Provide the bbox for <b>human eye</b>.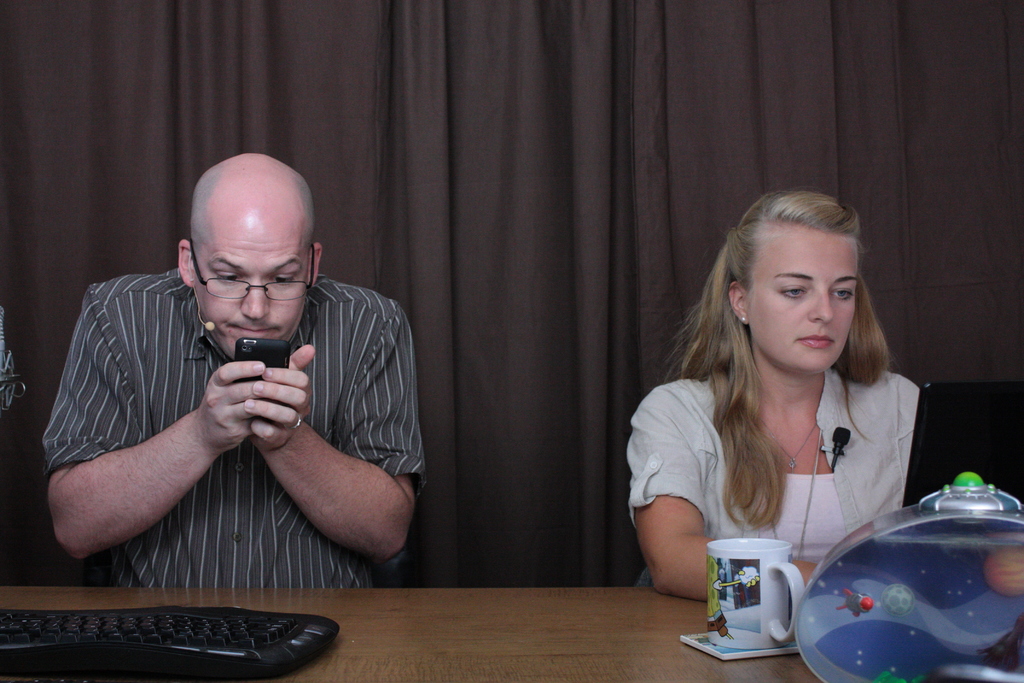
(left=210, top=267, right=241, bottom=286).
